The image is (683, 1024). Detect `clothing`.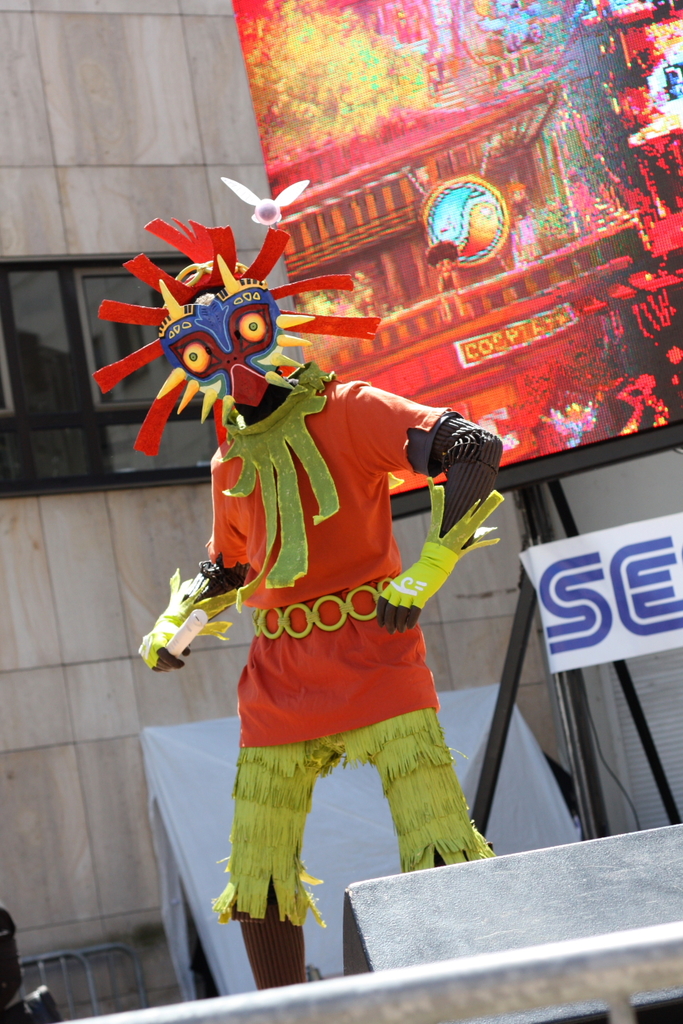
Detection: 162,280,493,925.
